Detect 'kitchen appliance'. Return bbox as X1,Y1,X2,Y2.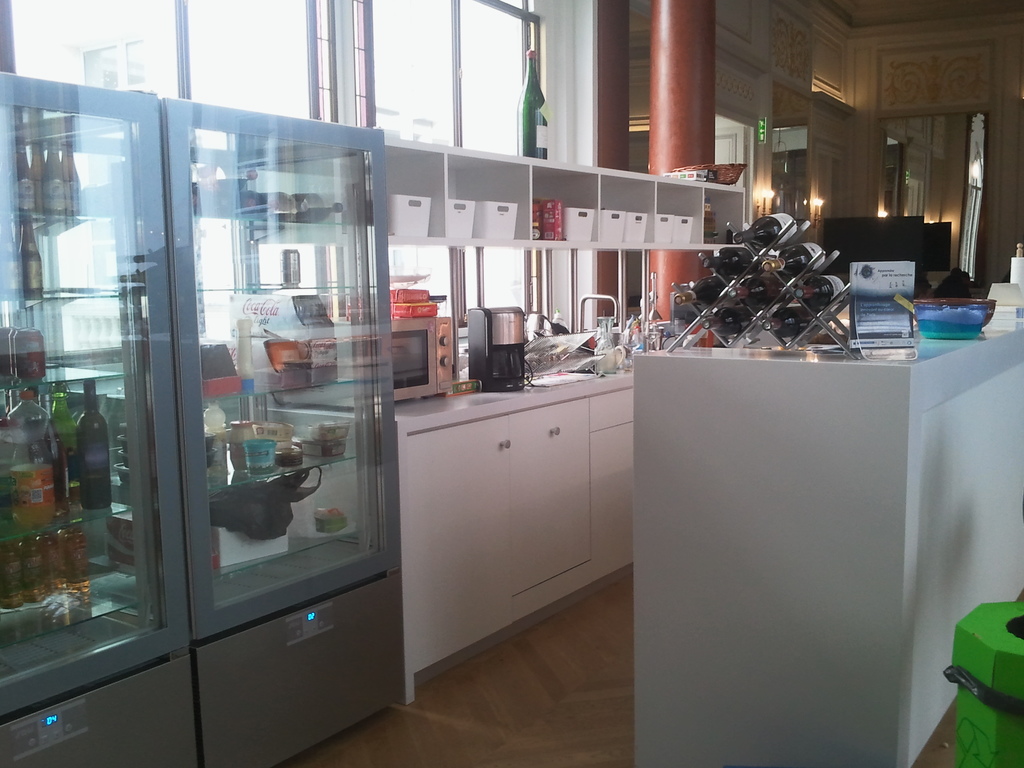
0,72,198,767.
